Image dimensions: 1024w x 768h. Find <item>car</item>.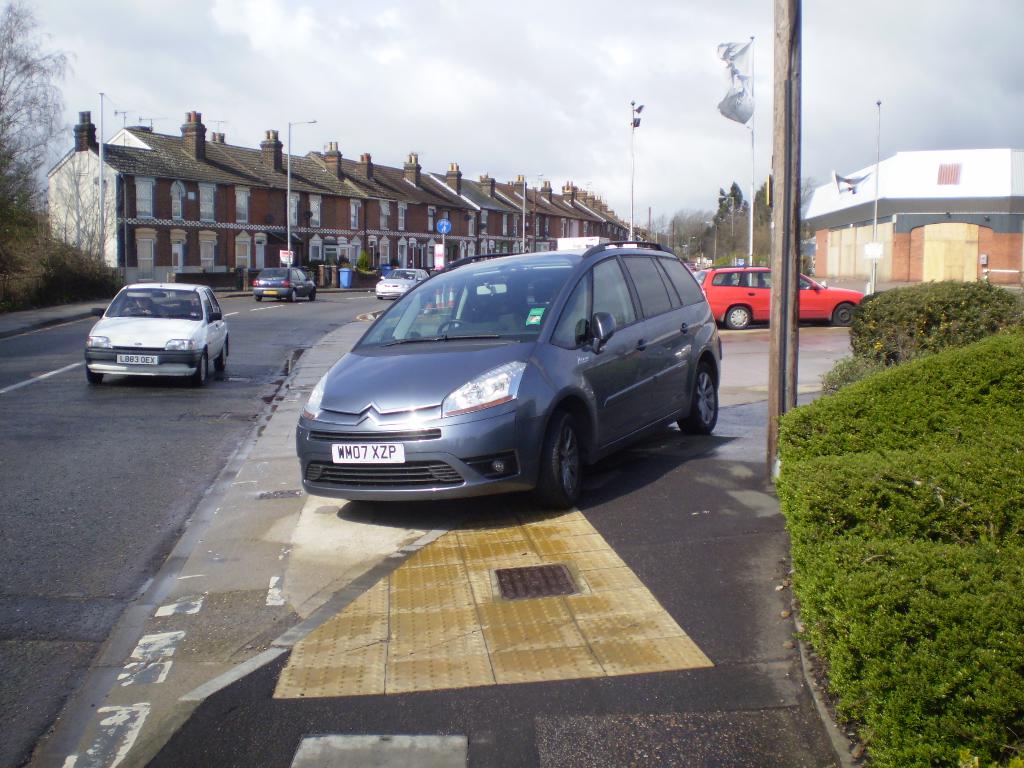
crop(297, 243, 725, 504).
